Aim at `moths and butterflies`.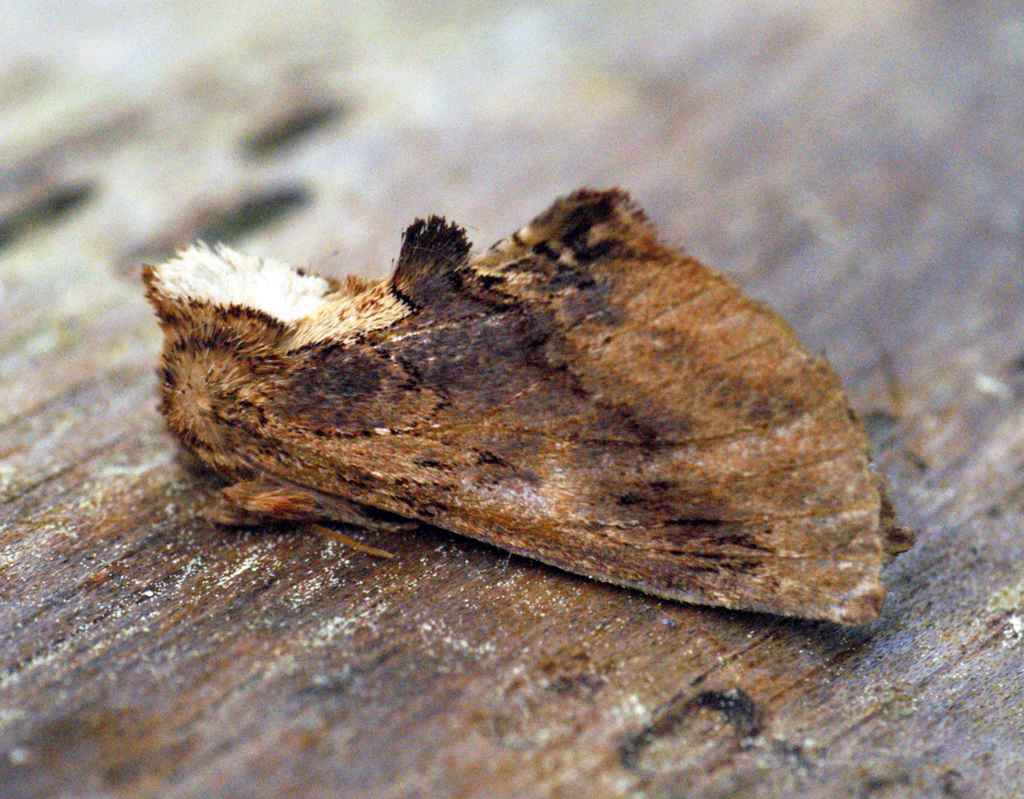
Aimed at <region>123, 180, 929, 639</region>.
